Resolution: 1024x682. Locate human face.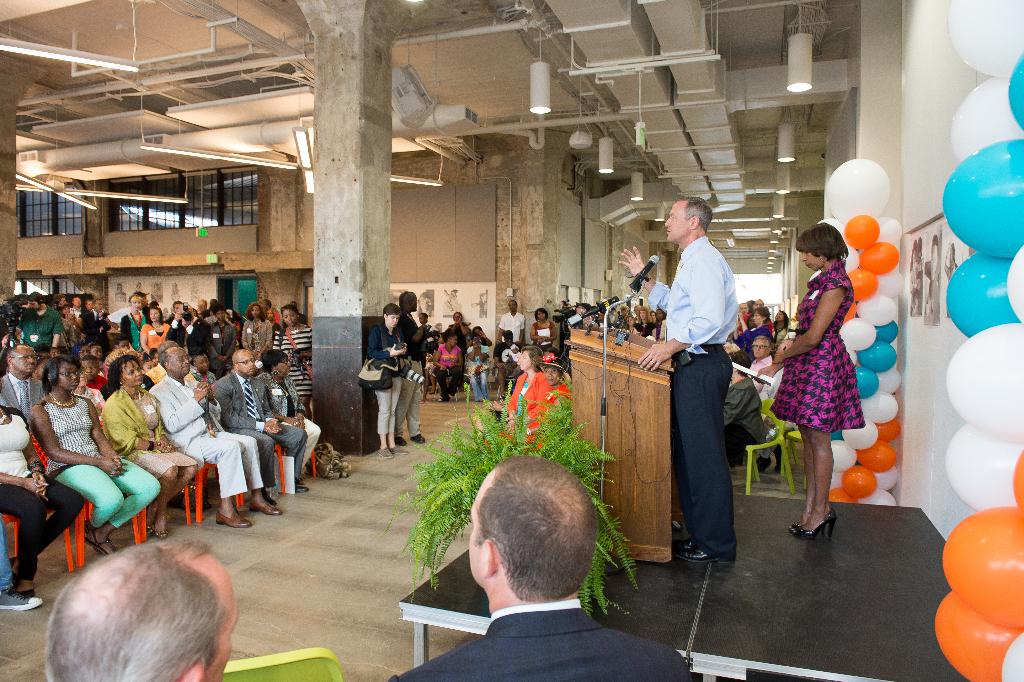
[left=147, top=306, right=163, bottom=323].
